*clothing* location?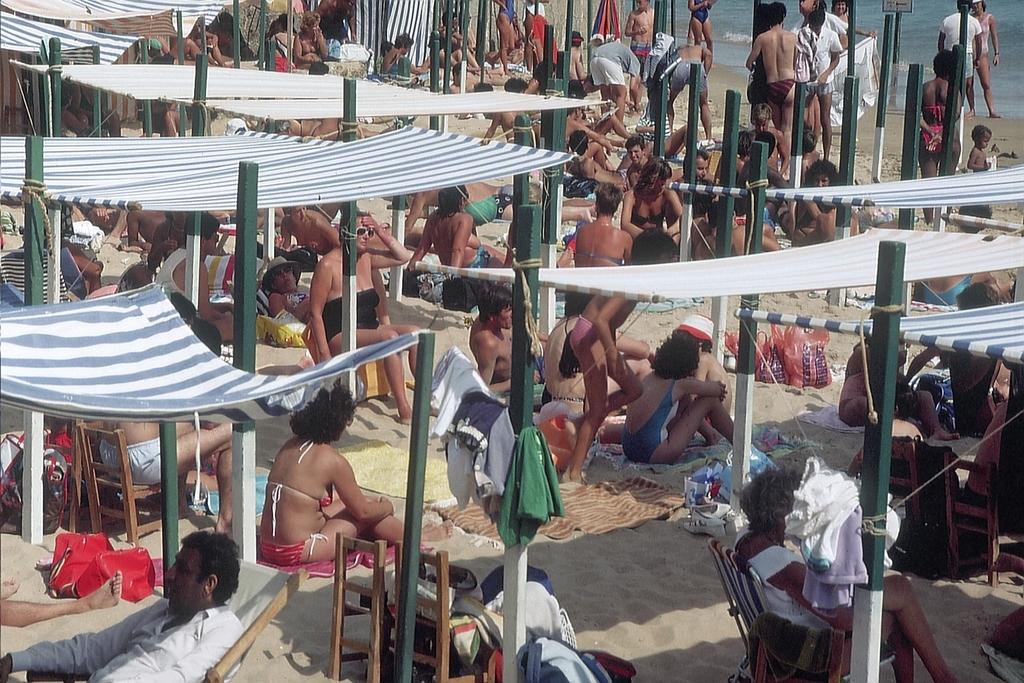
[153, 243, 185, 301]
